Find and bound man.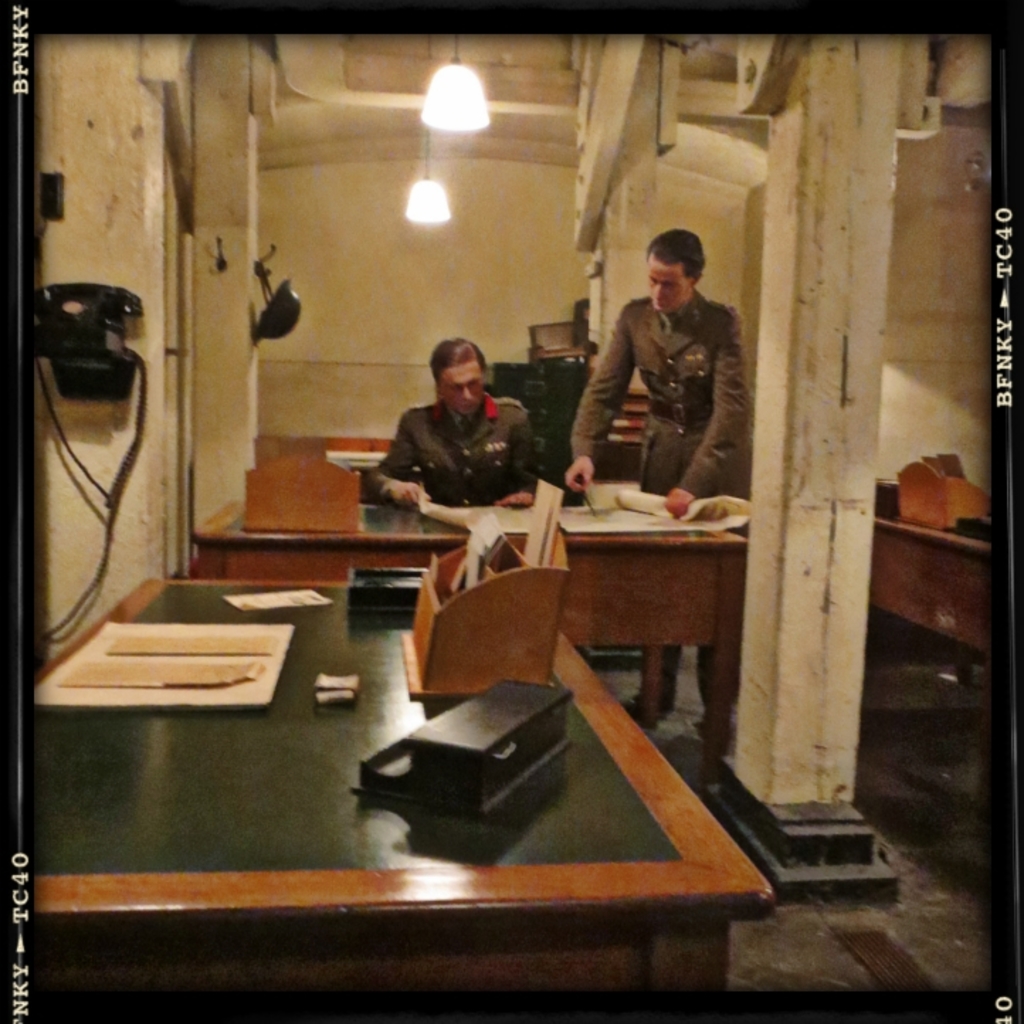
Bound: x1=569, y1=227, x2=743, y2=725.
